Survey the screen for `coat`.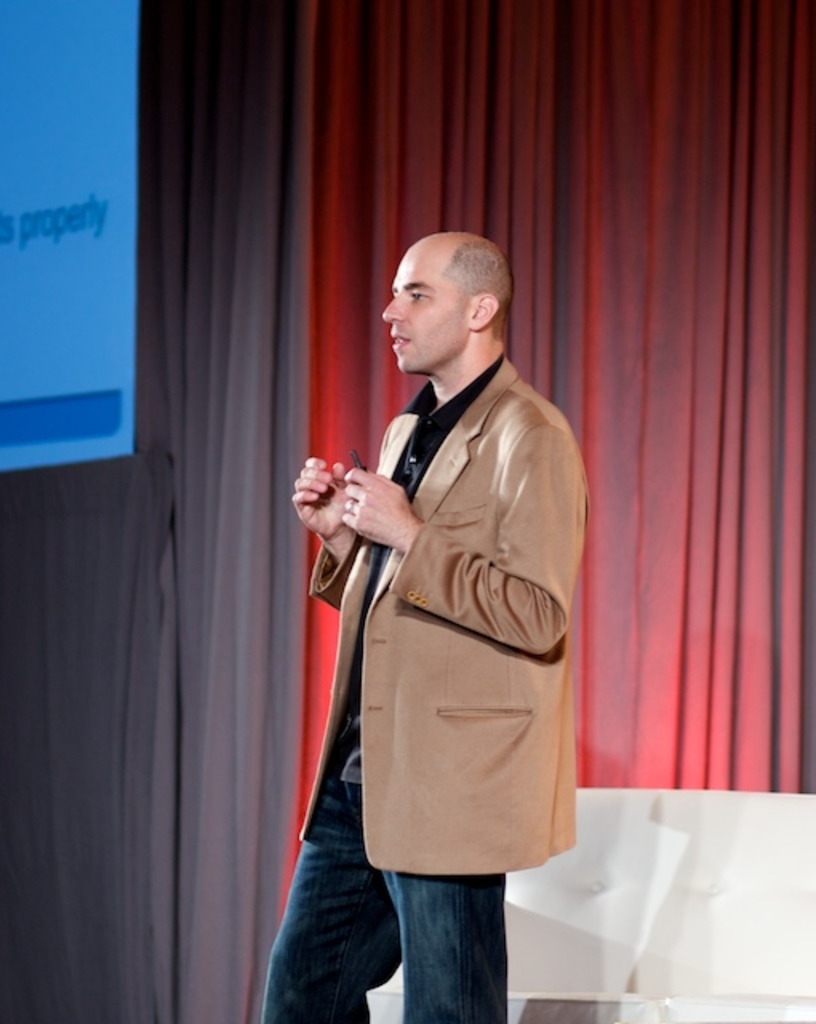
Survey found: [left=282, top=350, right=594, bottom=896].
